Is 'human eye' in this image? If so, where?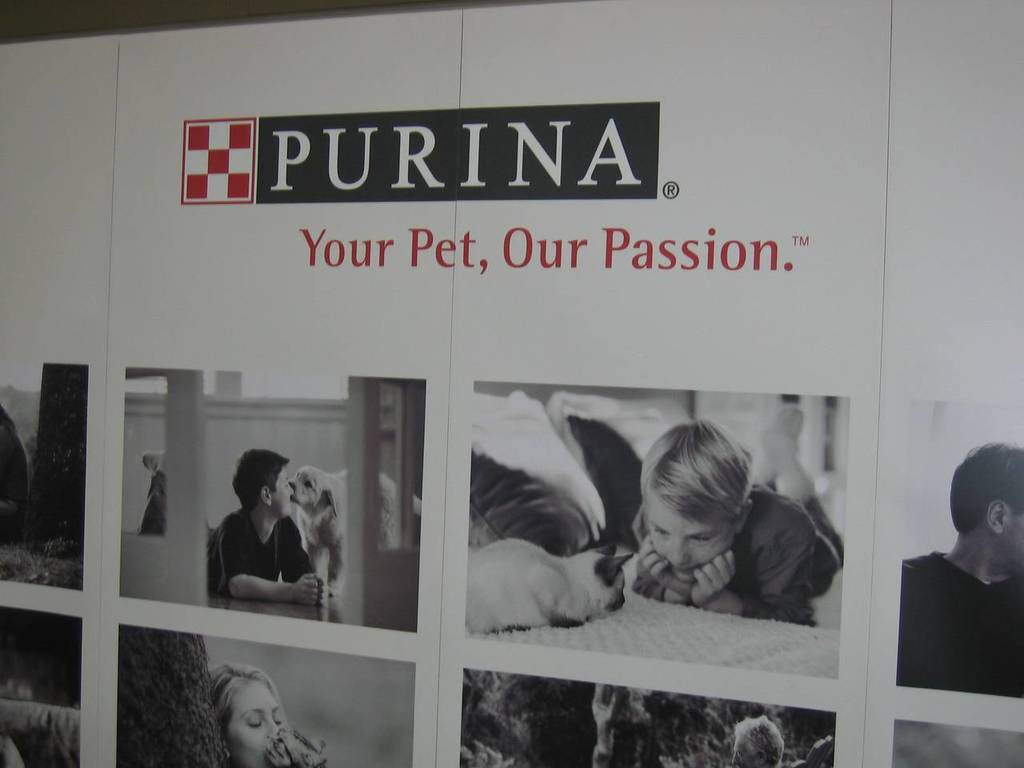
Yes, at x1=274 y1=712 x2=284 y2=726.
